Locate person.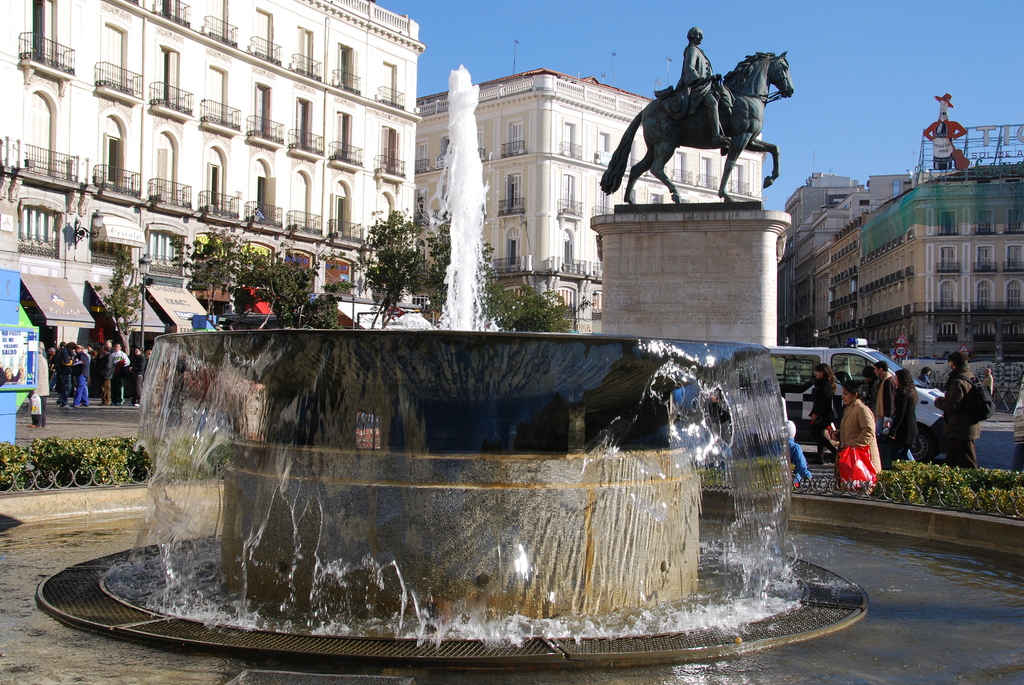
Bounding box: pyautogui.locateOnScreen(794, 421, 814, 487).
